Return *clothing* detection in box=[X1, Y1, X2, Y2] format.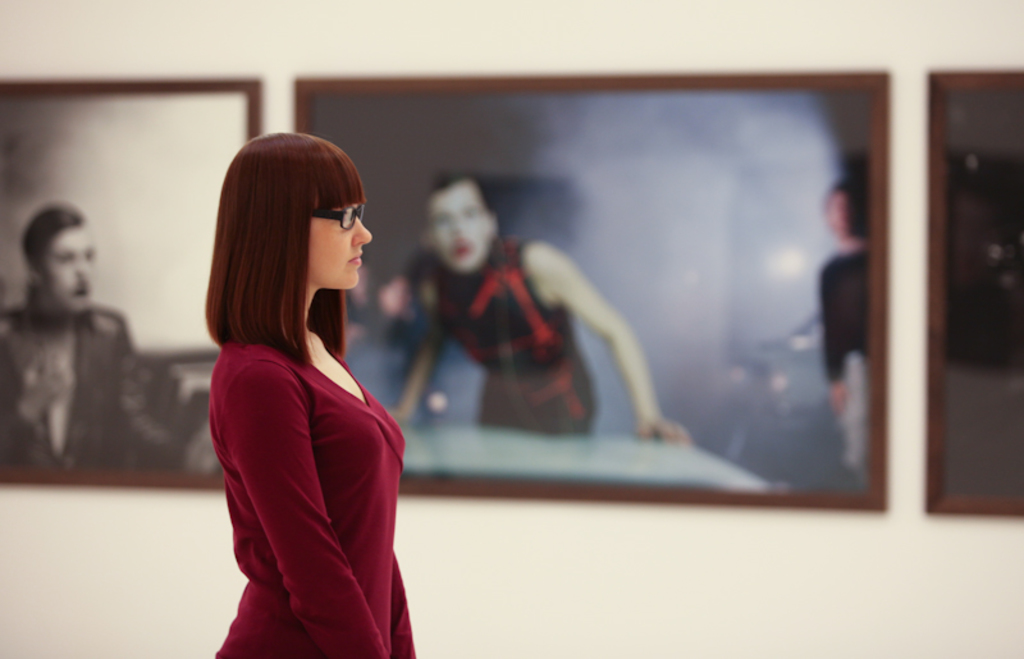
box=[818, 252, 869, 472].
